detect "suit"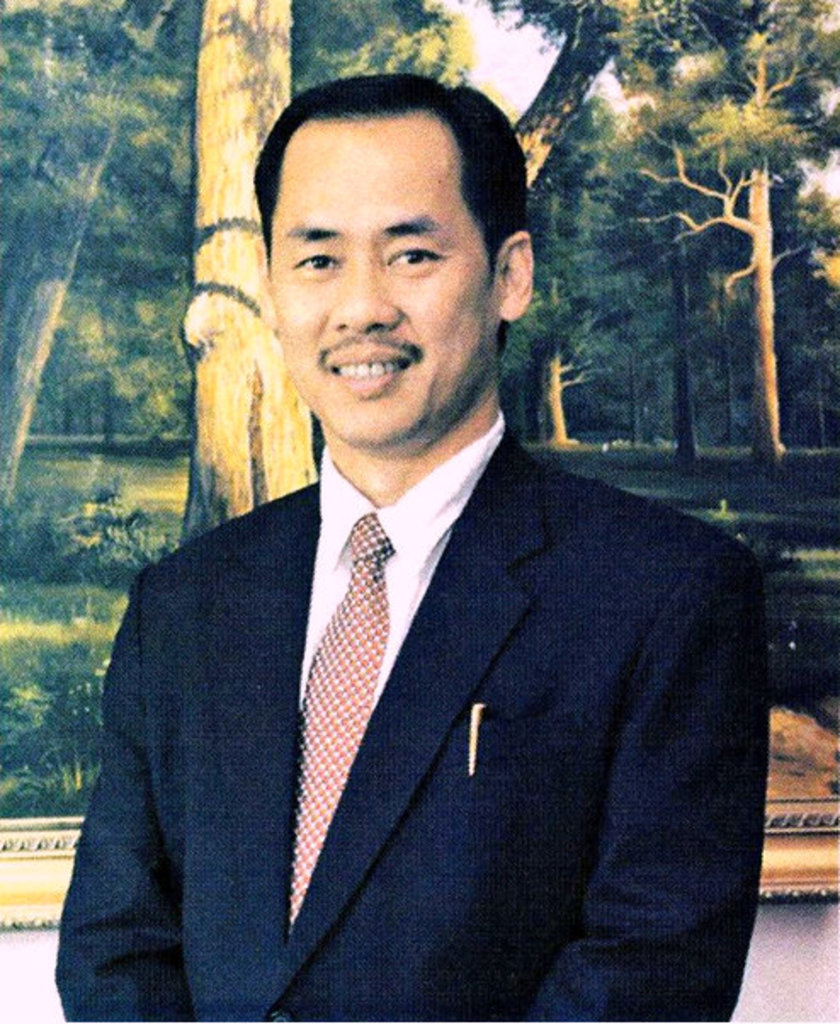
80:373:746:1004
